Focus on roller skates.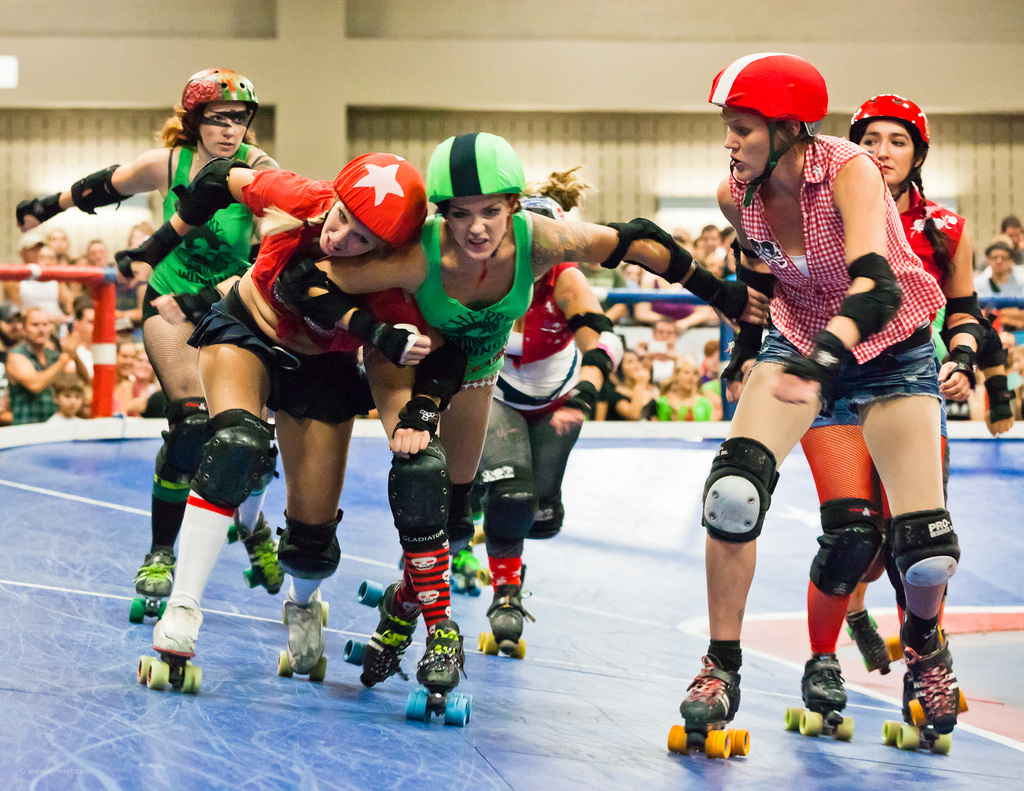
Focused at detection(276, 599, 329, 685).
